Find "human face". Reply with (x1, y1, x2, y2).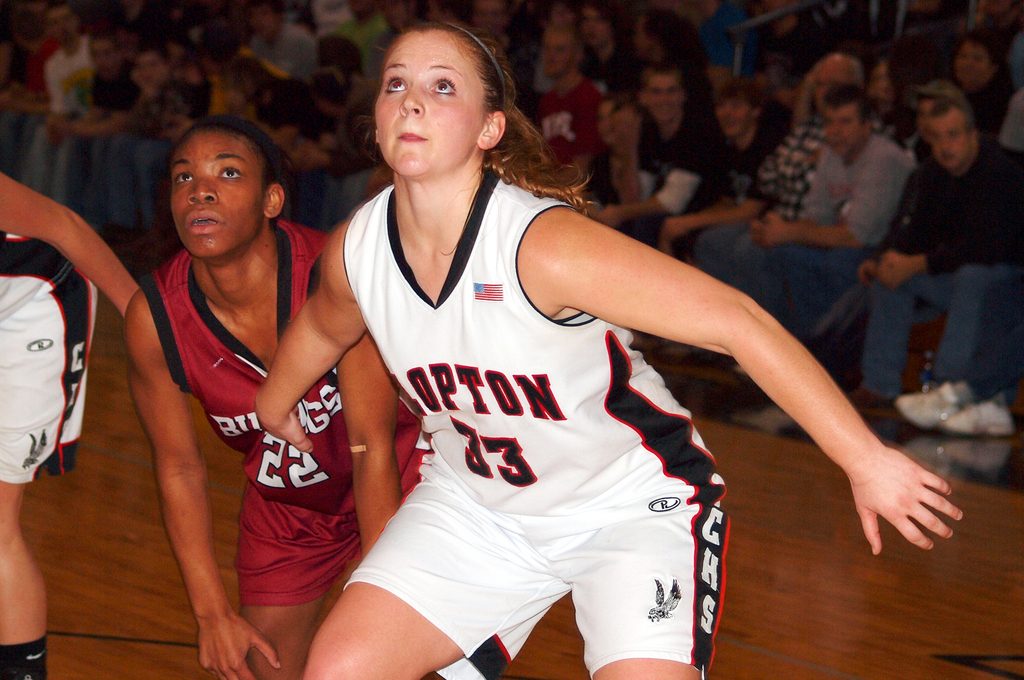
(592, 99, 613, 148).
